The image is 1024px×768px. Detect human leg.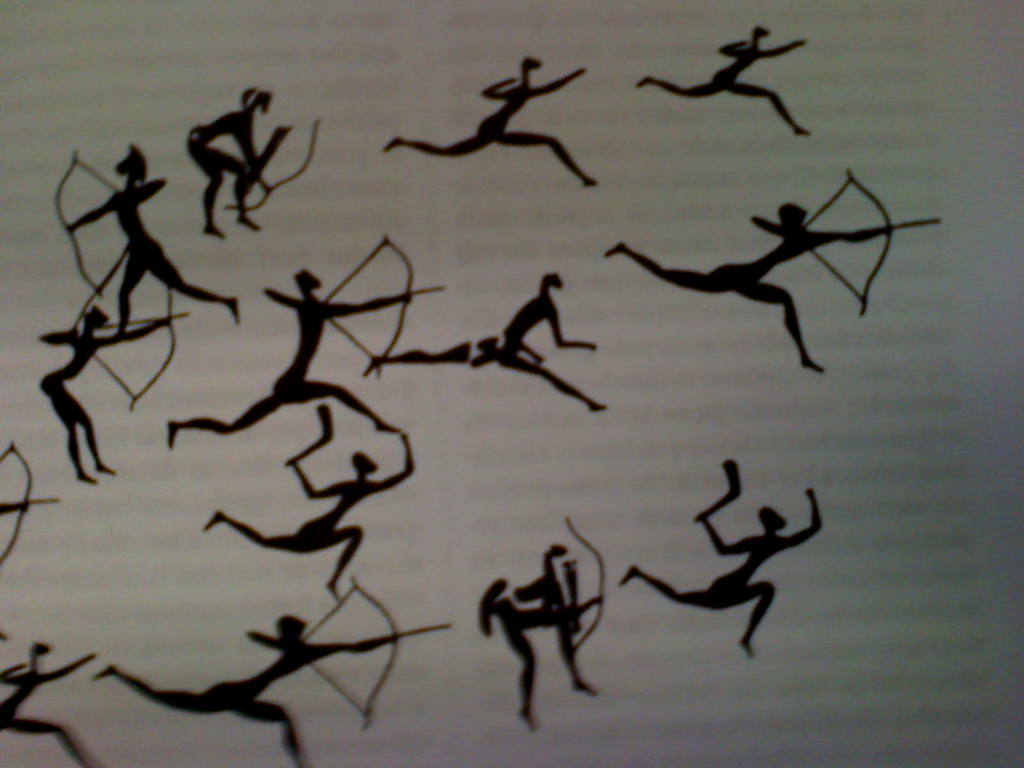
Detection: (297,529,365,595).
